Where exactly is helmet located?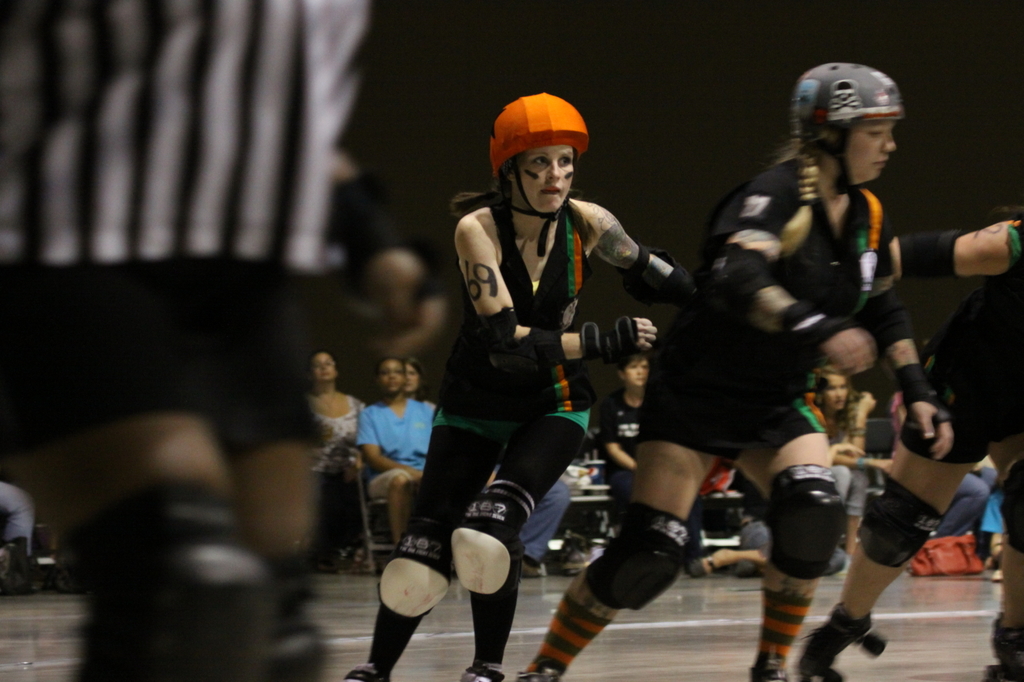
Its bounding box is <box>792,55,916,188</box>.
